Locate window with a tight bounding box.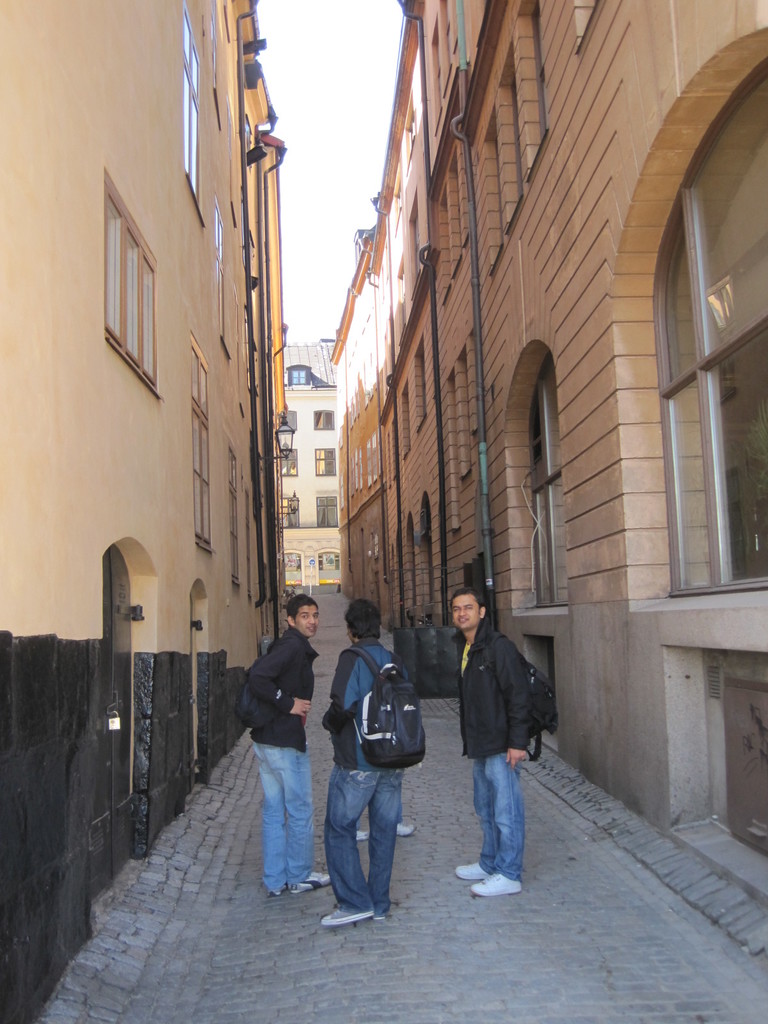
[x1=227, y1=449, x2=241, y2=588].
